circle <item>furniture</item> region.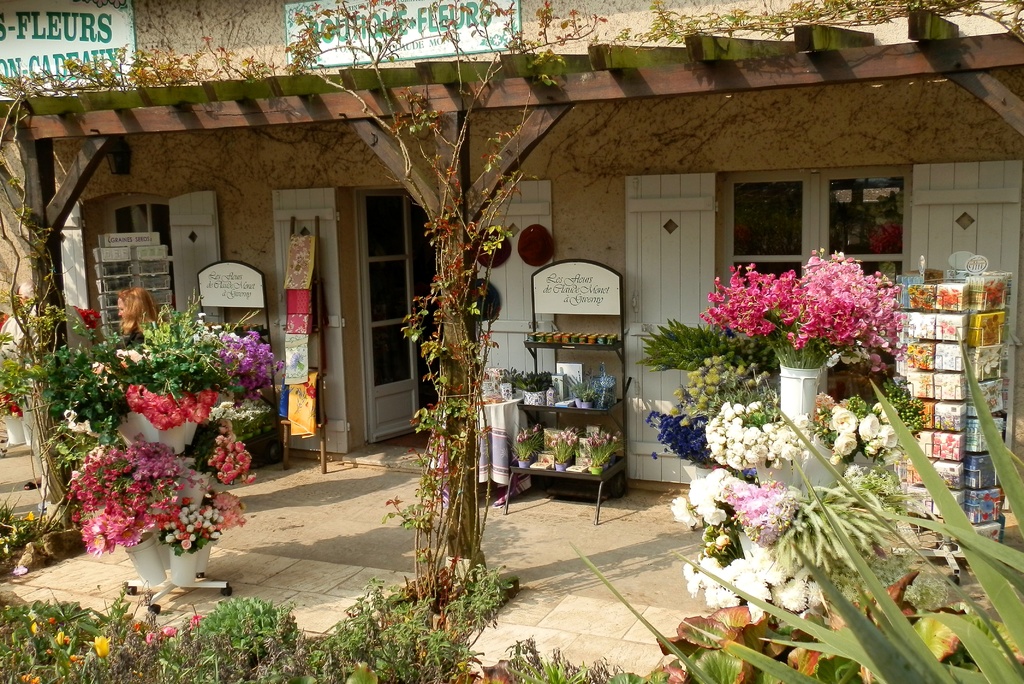
Region: Rect(890, 253, 1012, 585).
